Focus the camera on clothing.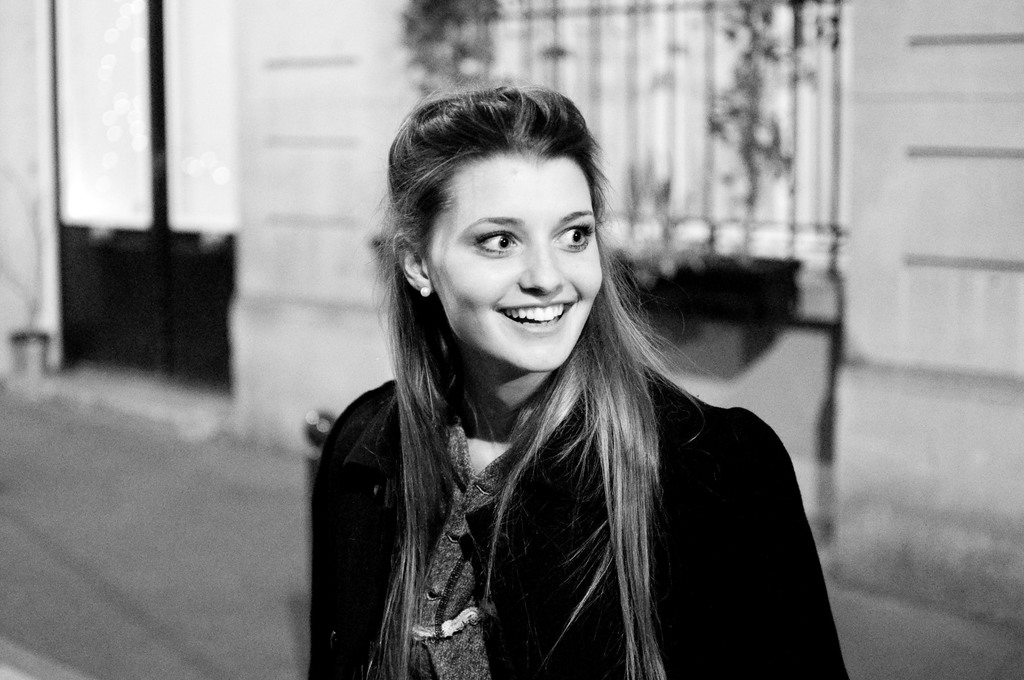
Focus region: box=[283, 272, 843, 661].
